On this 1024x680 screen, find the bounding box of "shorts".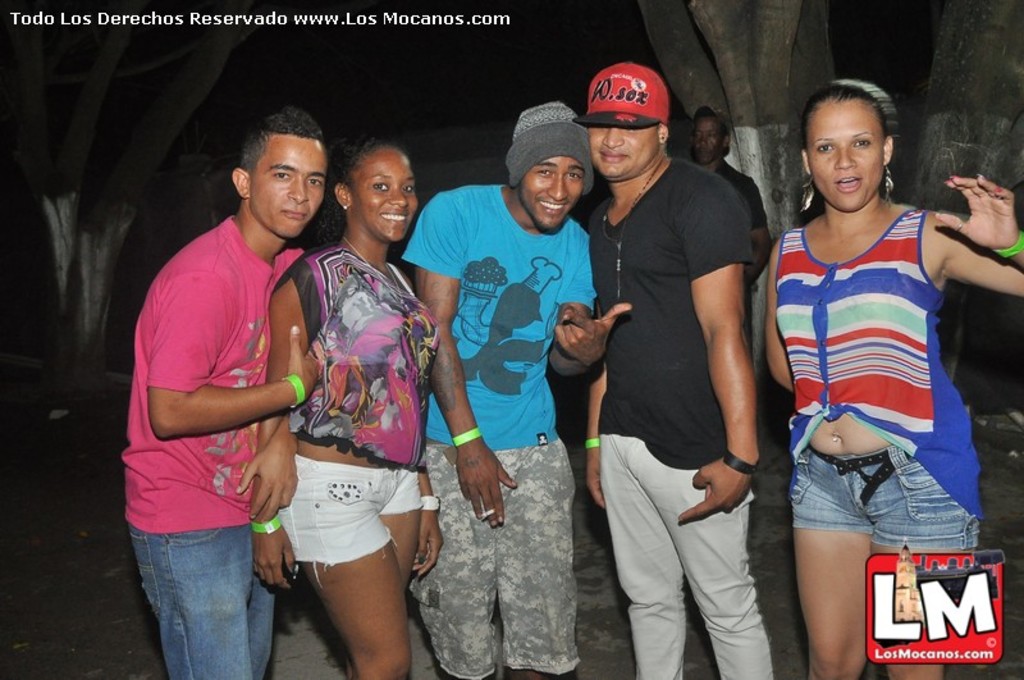
Bounding box: (787, 451, 980, 548).
